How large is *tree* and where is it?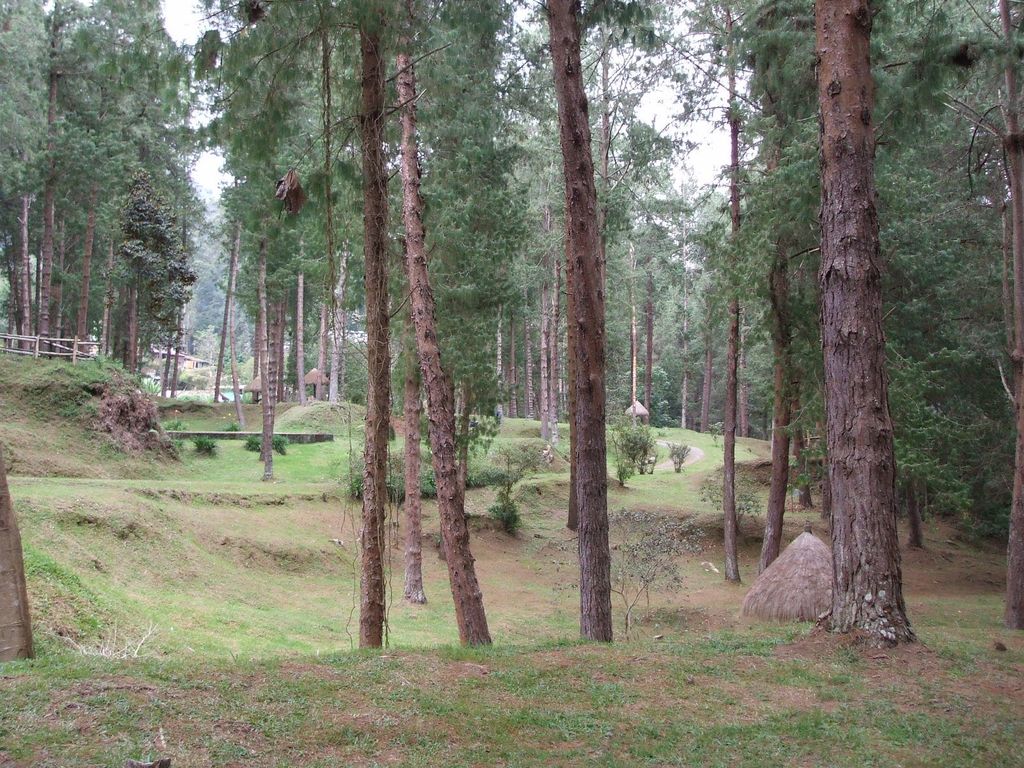
Bounding box: x1=605 y1=205 x2=652 y2=423.
